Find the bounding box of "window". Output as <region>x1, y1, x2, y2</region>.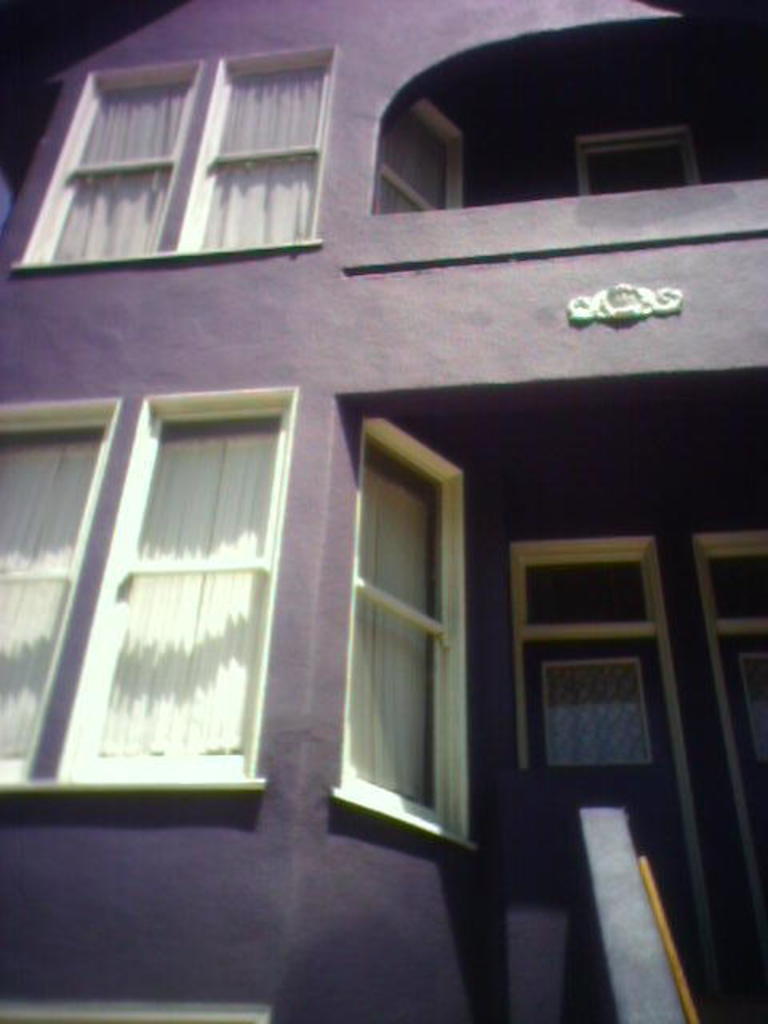
<region>333, 418, 470, 856</region>.
